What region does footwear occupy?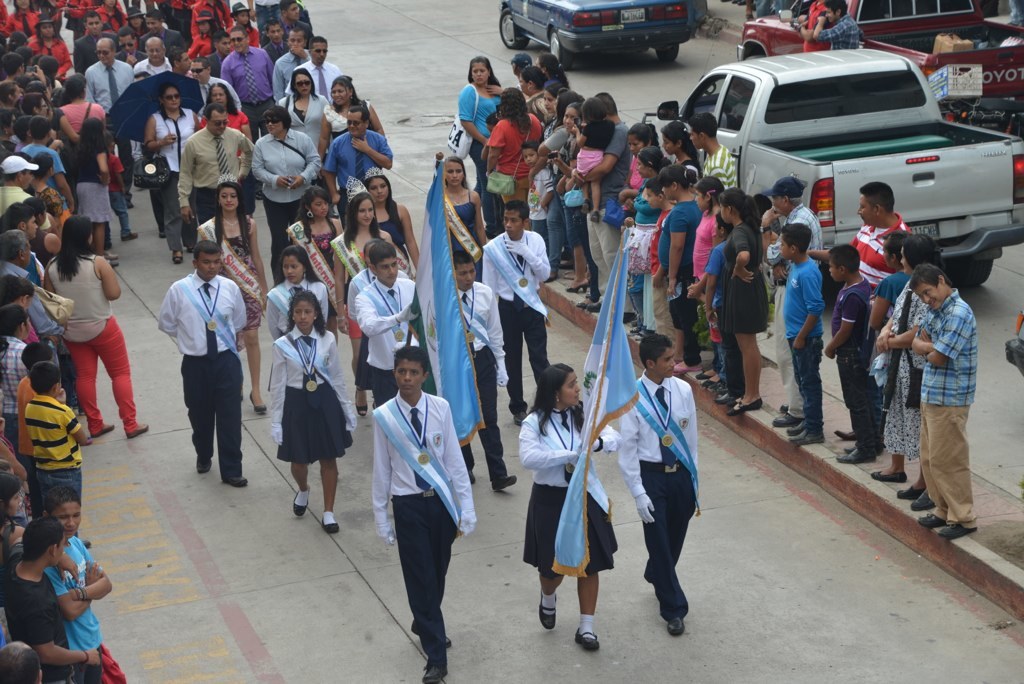
<box>624,311,637,326</box>.
